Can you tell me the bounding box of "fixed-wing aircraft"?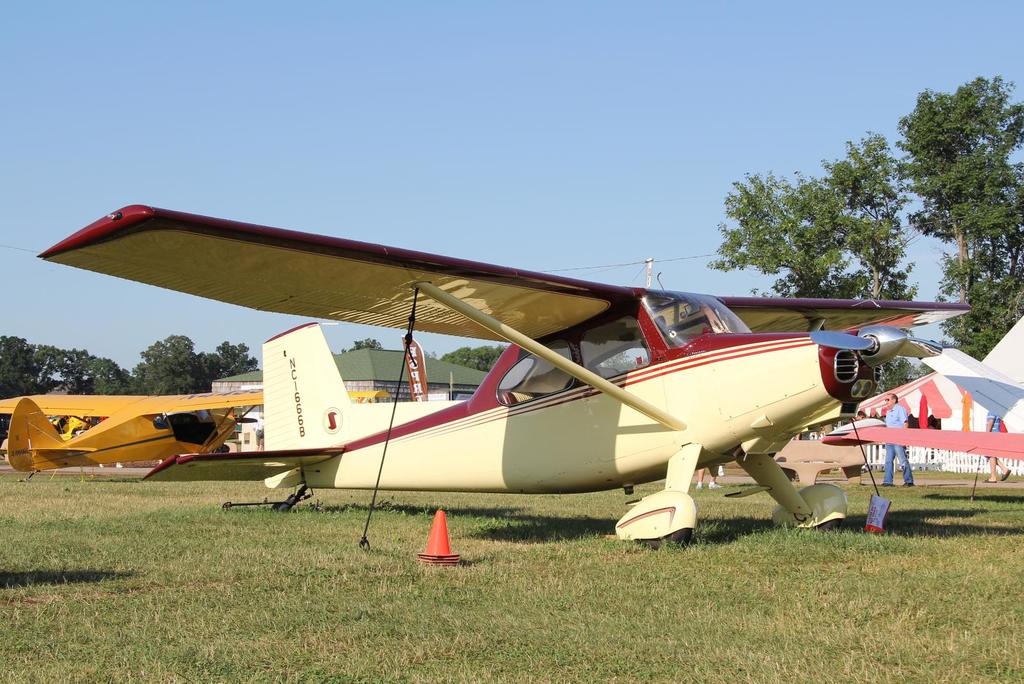
region(0, 385, 273, 470).
